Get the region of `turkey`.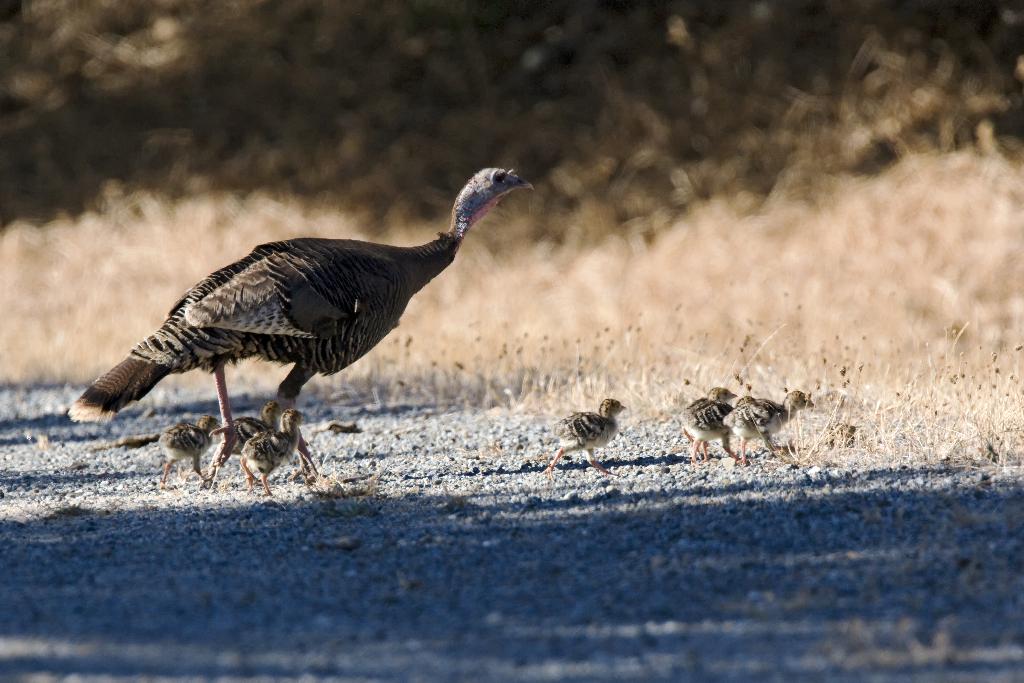
l=159, t=415, r=218, b=488.
